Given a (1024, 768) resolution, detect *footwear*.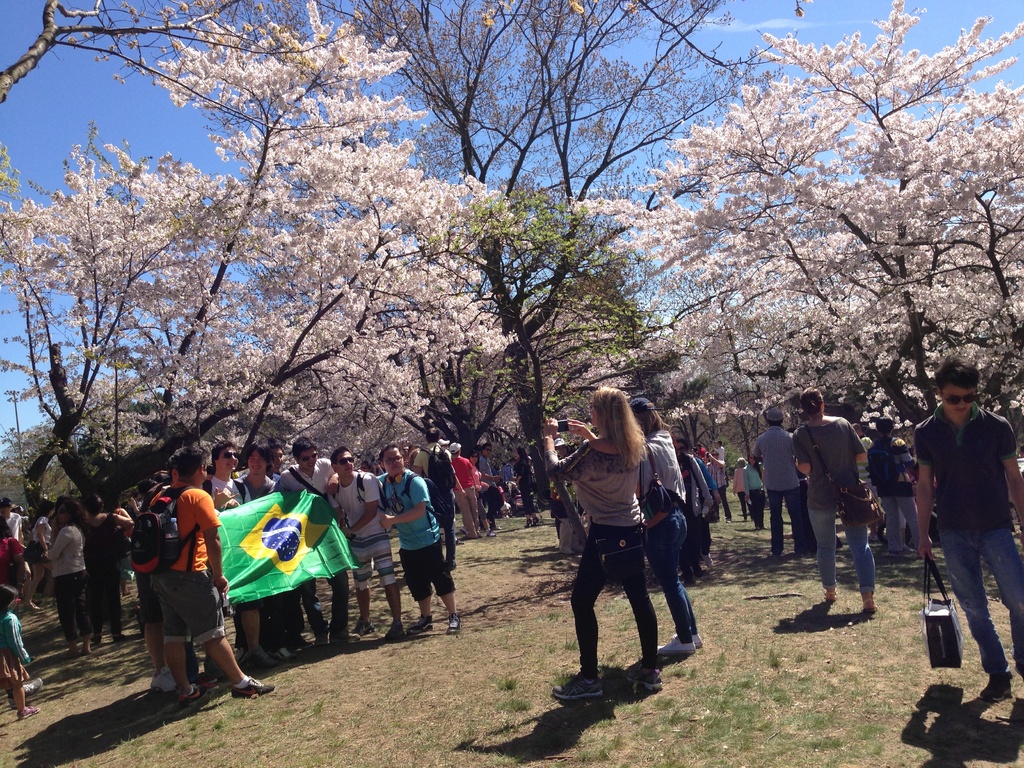
{"x1": 177, "y1": 684, "x2": 209, "y2": 708}.
